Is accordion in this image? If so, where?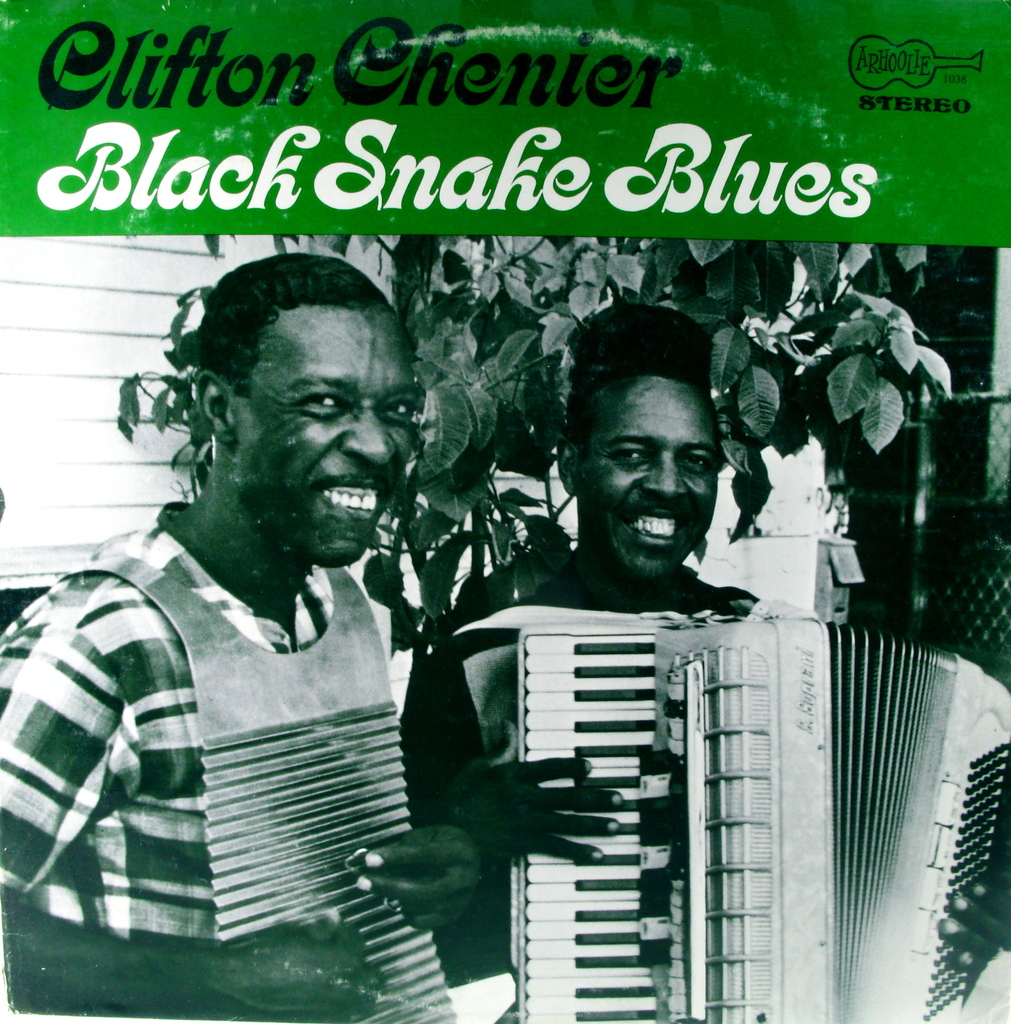
Yes, at box(429, 547, 1010, 1023).
